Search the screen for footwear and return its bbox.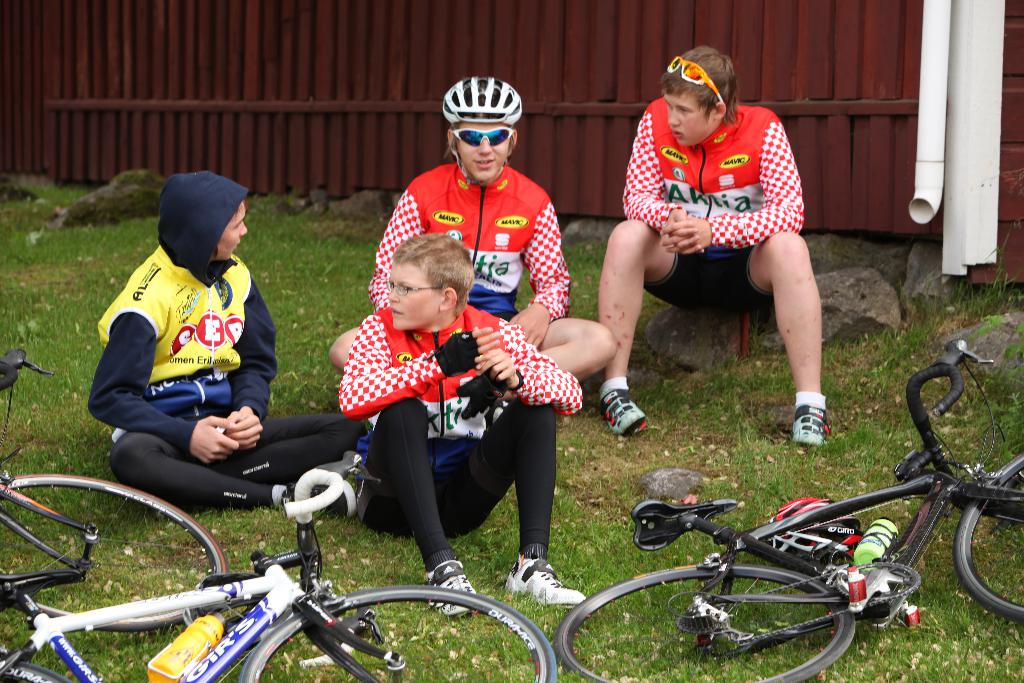
Found: left=428, top=558, right=479, bottom=617.
